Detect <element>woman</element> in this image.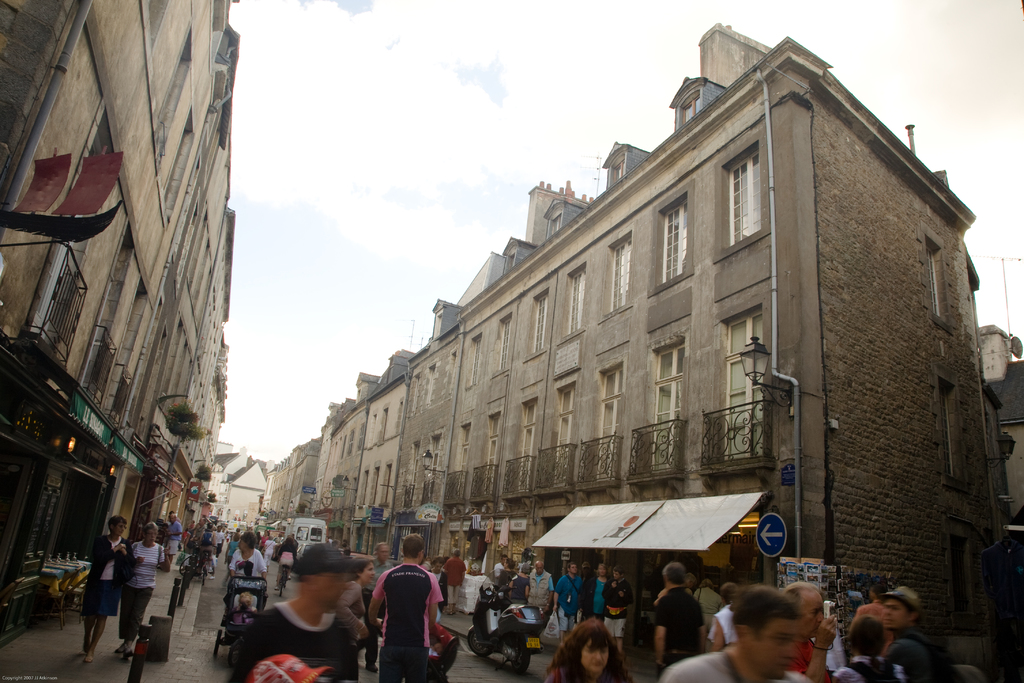
Detection: region(84, 516, 136, 659).
